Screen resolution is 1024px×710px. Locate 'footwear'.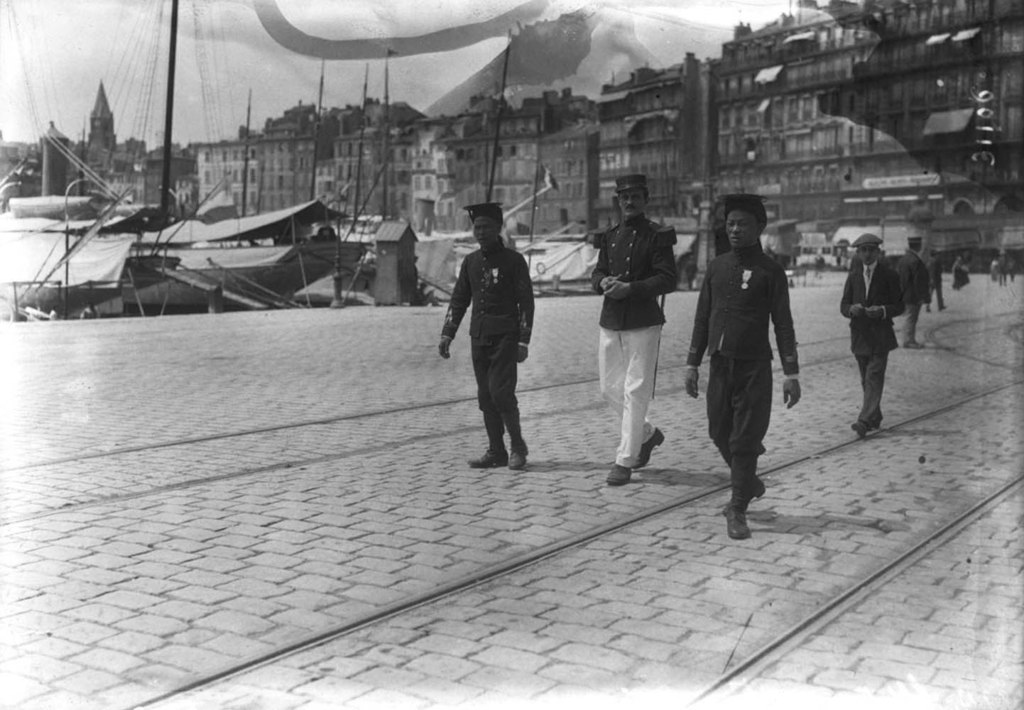
x1=846, y1=416, x2=870, y2=440.
